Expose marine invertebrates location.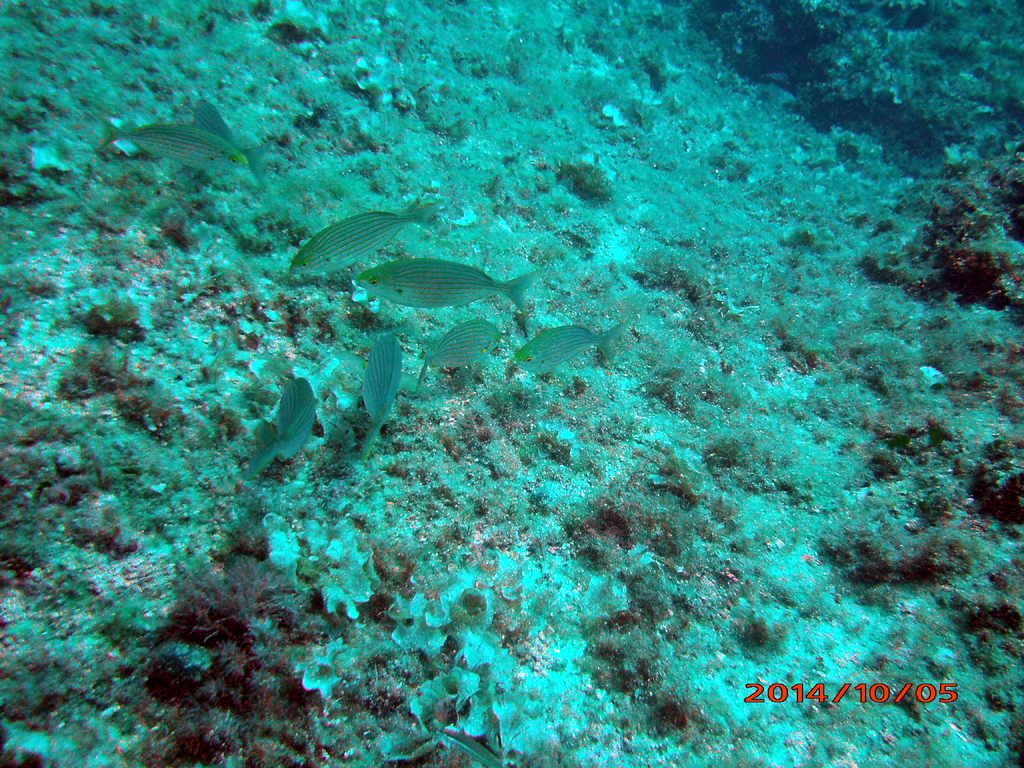
Exposed at {"x1": 355, "y1": 257, "x2": 548, "y2": 313}.
